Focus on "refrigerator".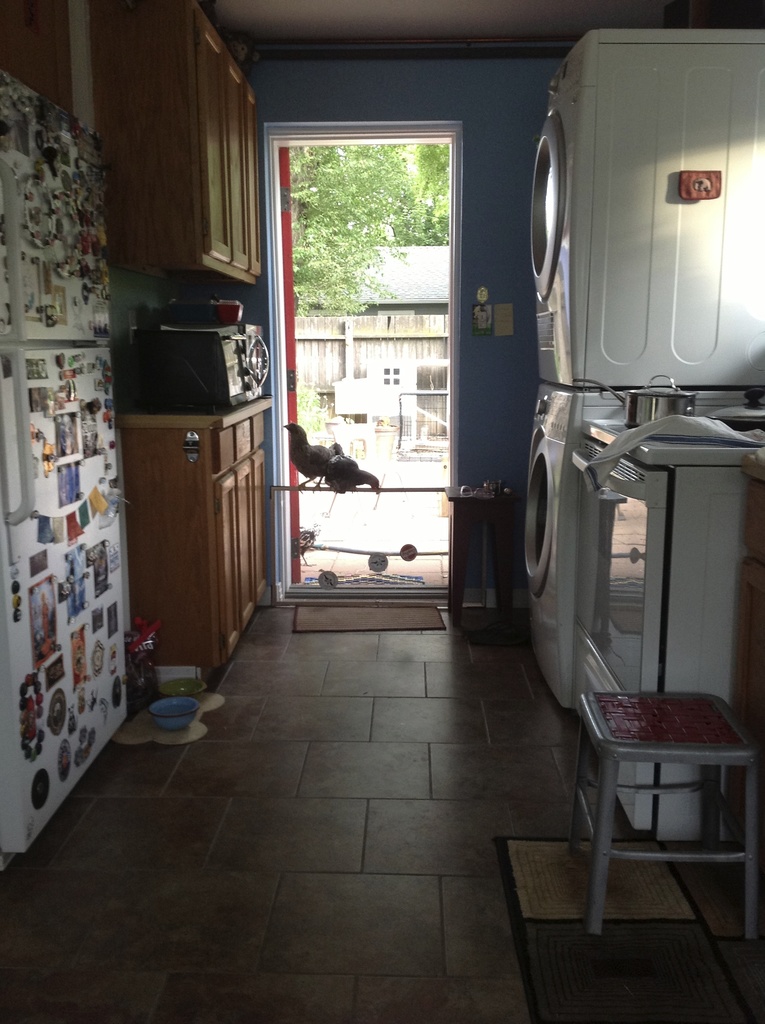
Focused at box(0, 70, 127, 868).
